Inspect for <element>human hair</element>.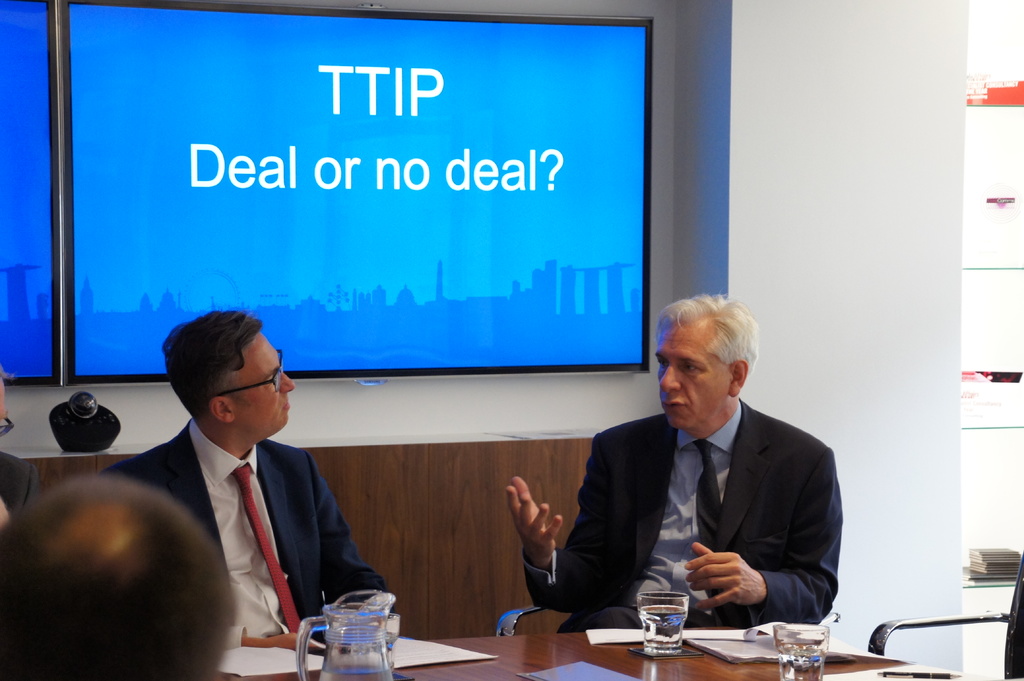
Inspection: [left=653, top=292, right=760, bottom=381].
